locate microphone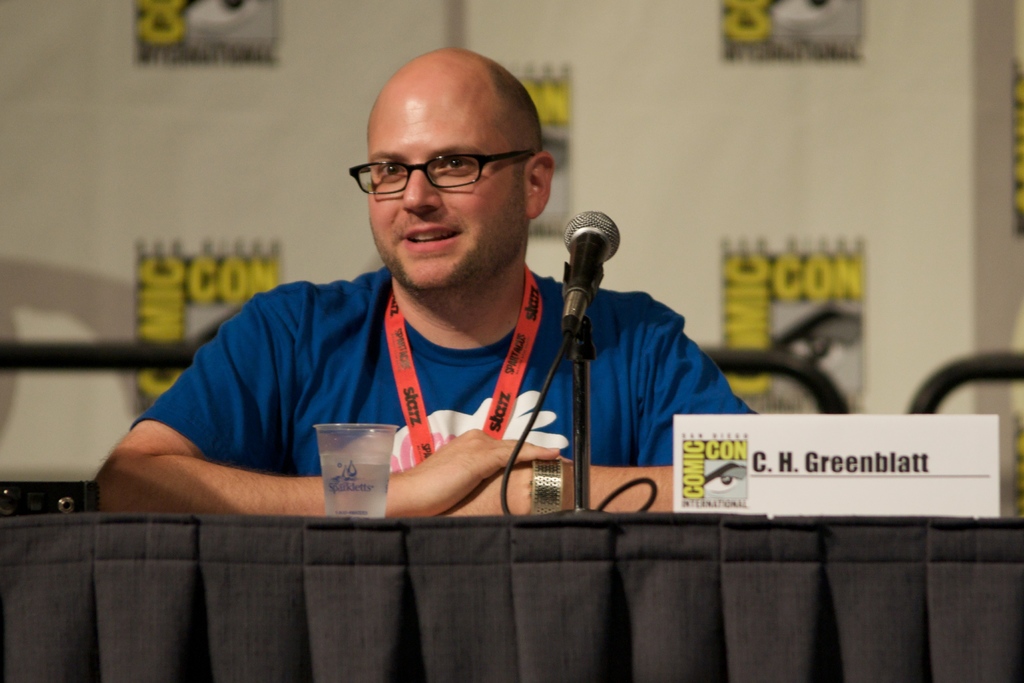
box=[558, 202, 633, 306]
